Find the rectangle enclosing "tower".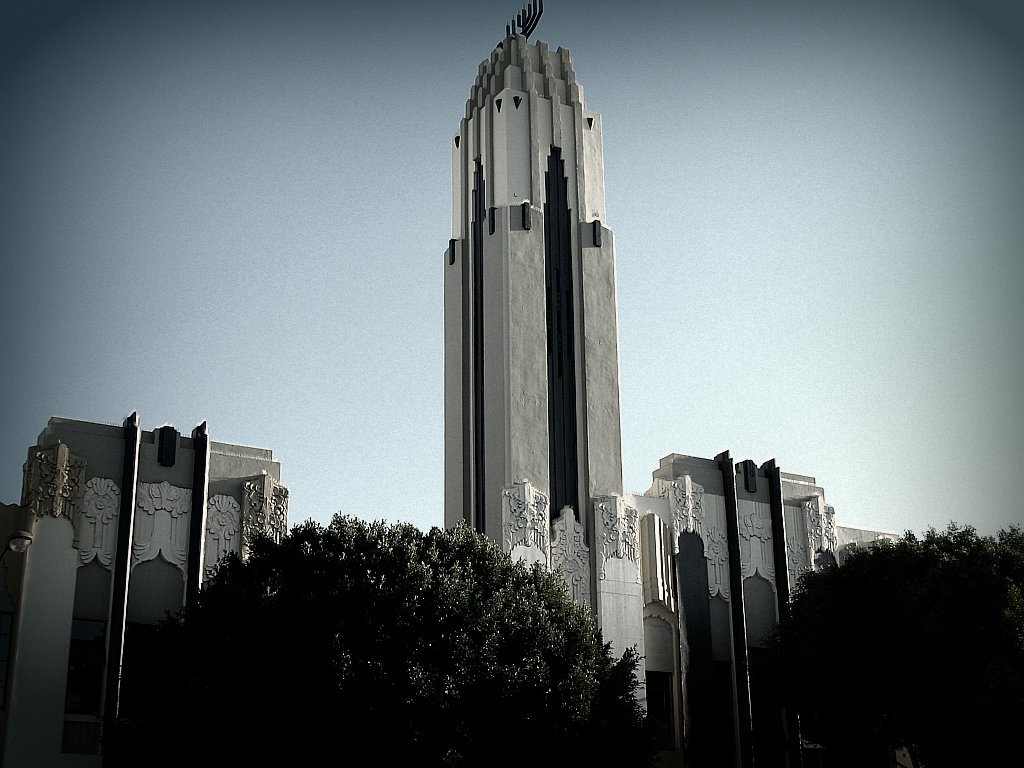
box=[442, 32, 623, 553].
